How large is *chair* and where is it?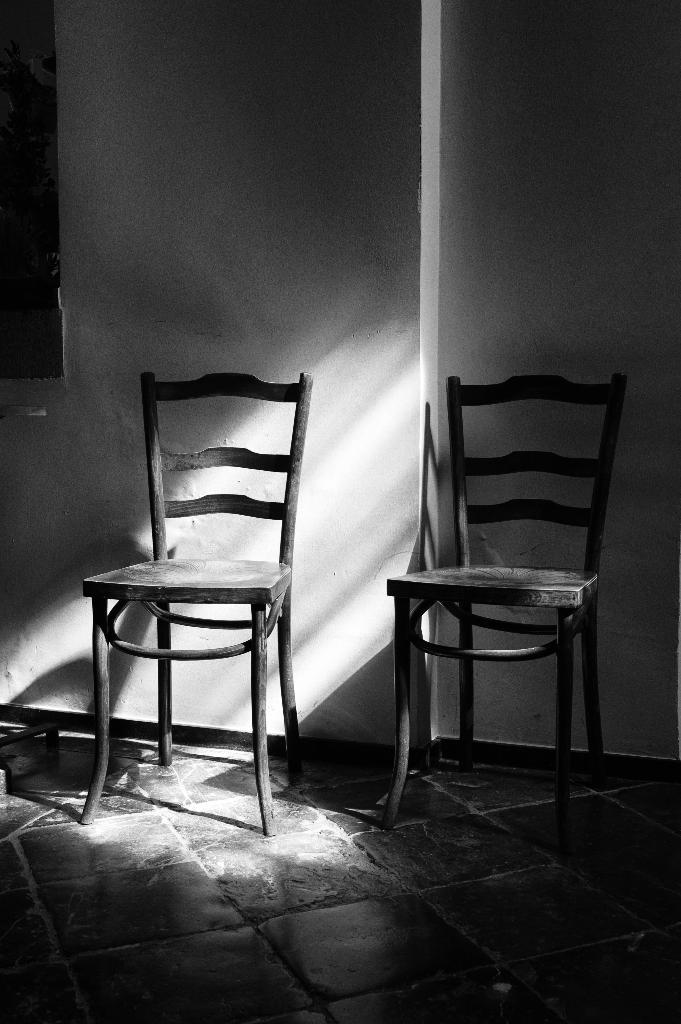
Bounding box: [left=382, top=376, right=634, bottom=844].
